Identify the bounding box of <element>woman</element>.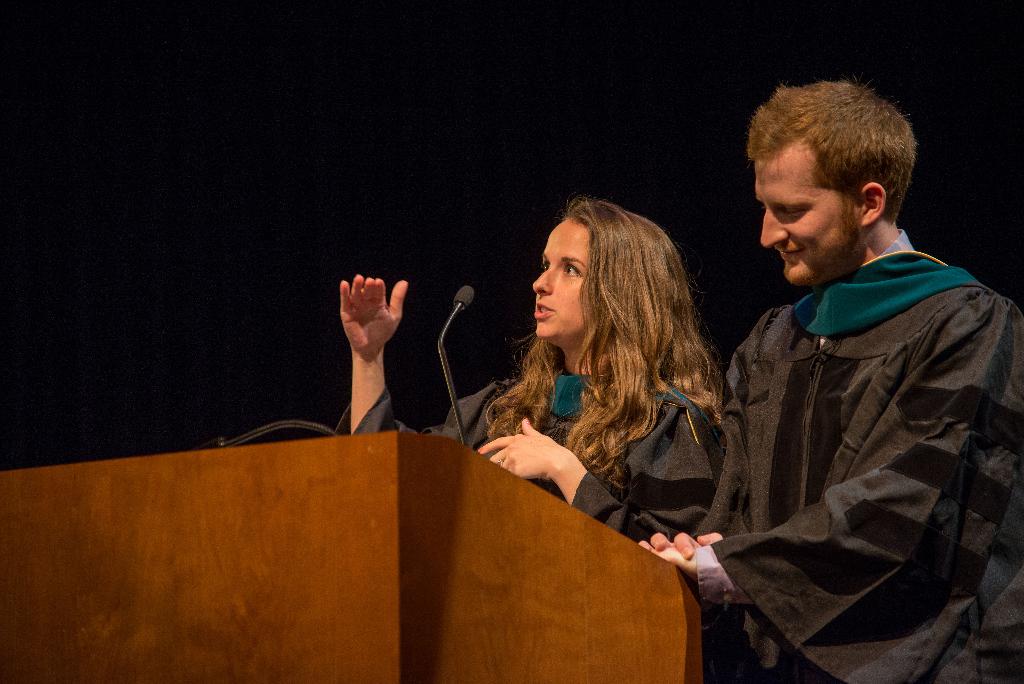
bbox=(340, 189, 735, 545).
